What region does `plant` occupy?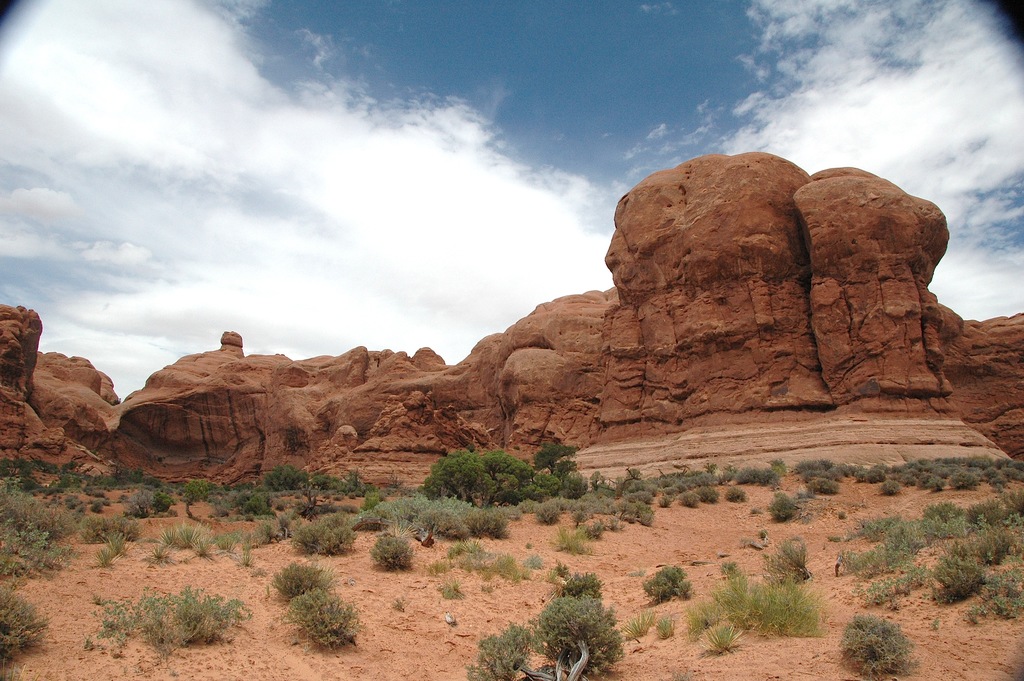
bbox=(534, 440, 584, 473).
